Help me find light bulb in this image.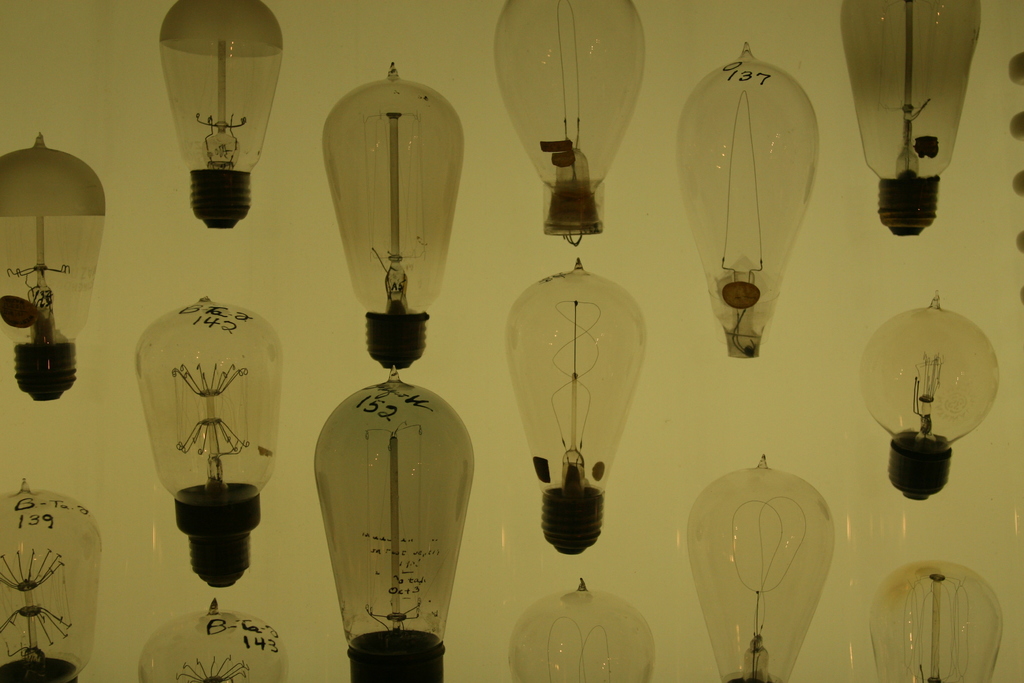
Found it: {"left": 503, "top": 260, "right": 648, "bottom": 556}.
